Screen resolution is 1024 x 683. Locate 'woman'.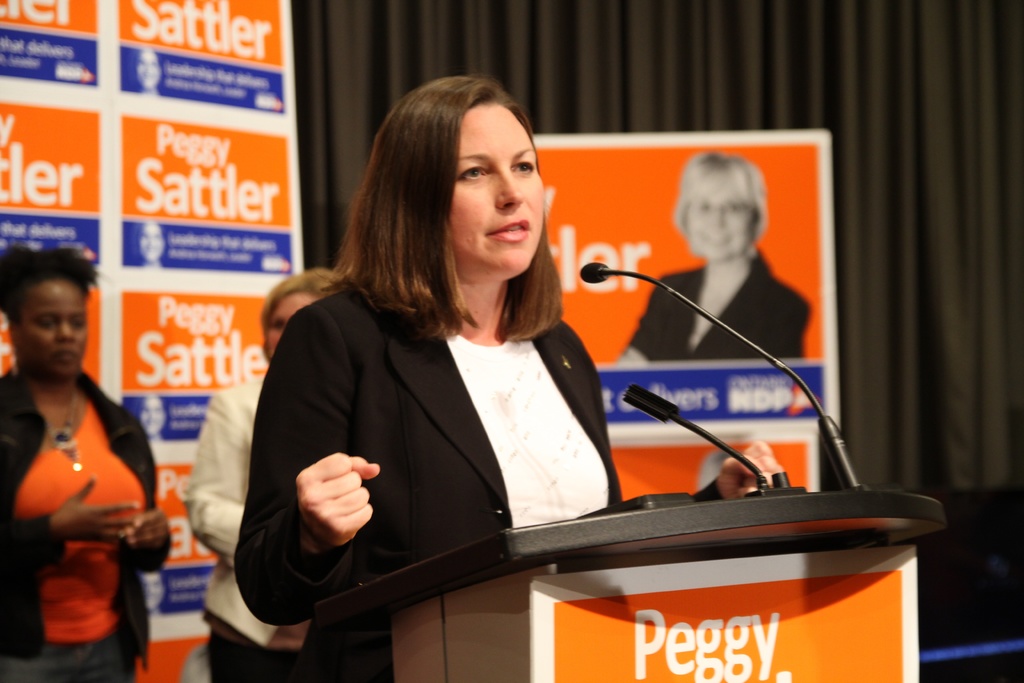
{"left": 184, "top": 259, "right": 350, "bottom": 682}.
